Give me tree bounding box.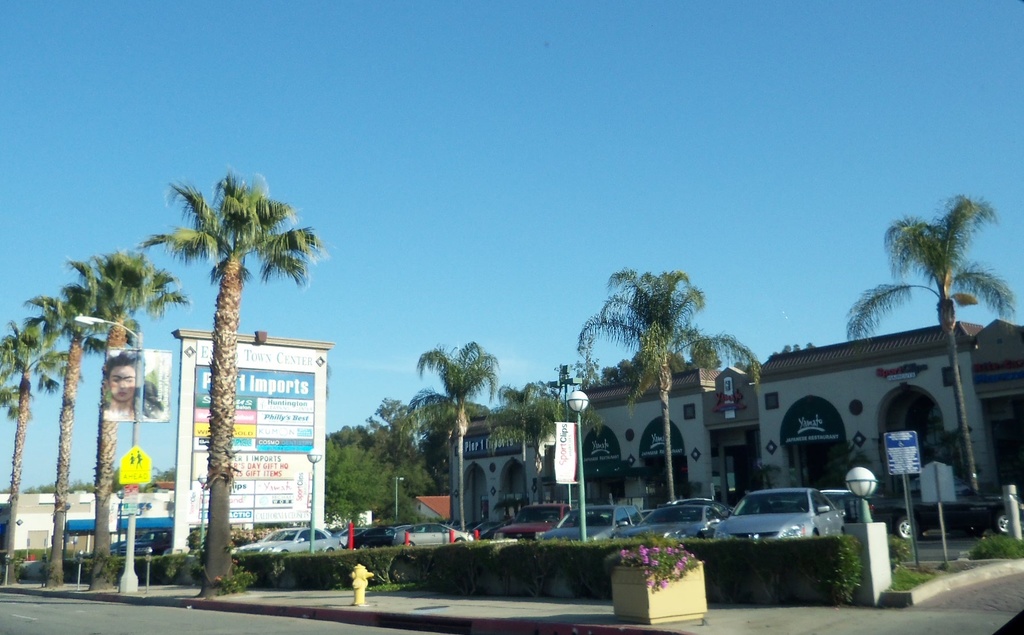
bbox(140, 166, 333, 591).
